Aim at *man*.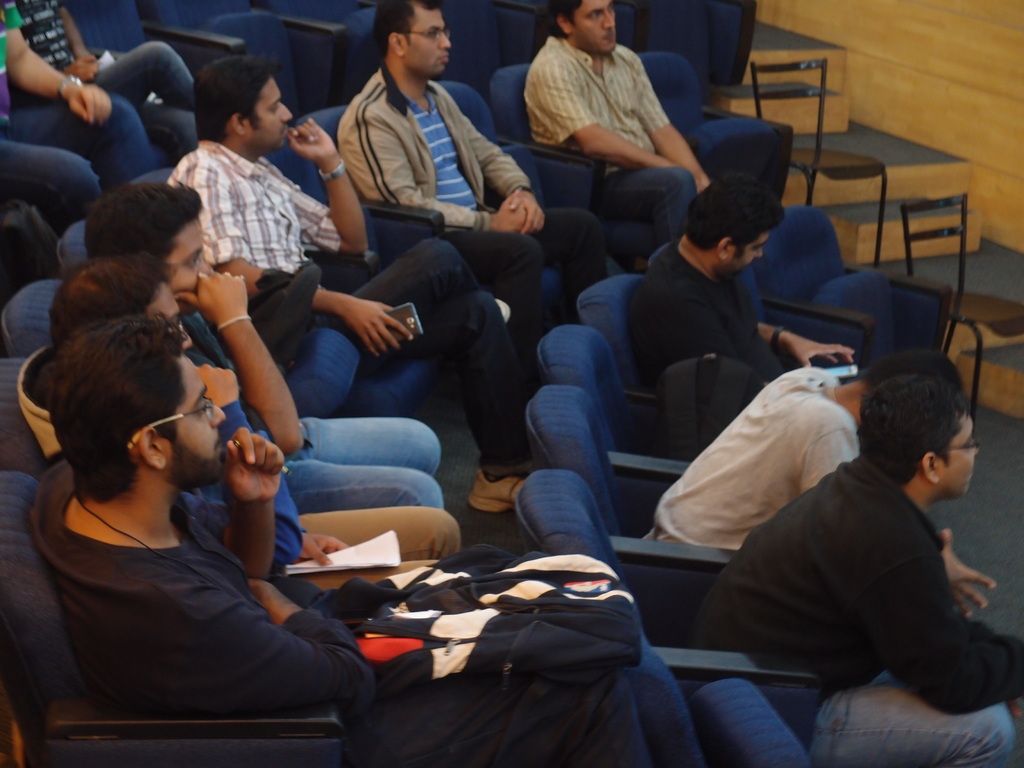
Aimed at region(629, 180, 861, 443).
